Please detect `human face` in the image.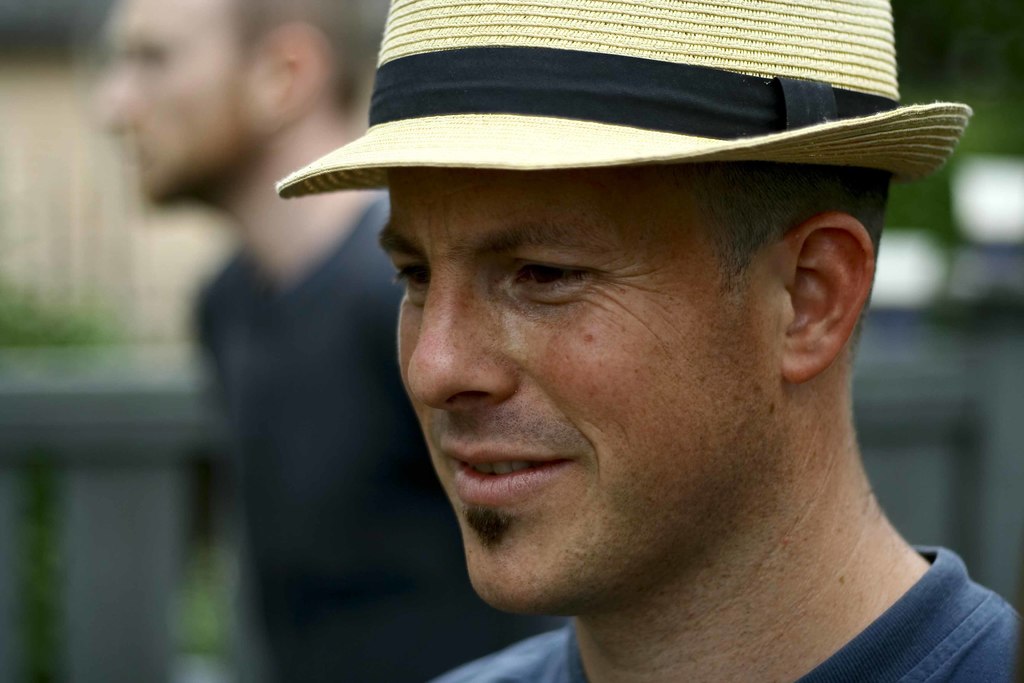
locate(376, 161, 778, 614).
